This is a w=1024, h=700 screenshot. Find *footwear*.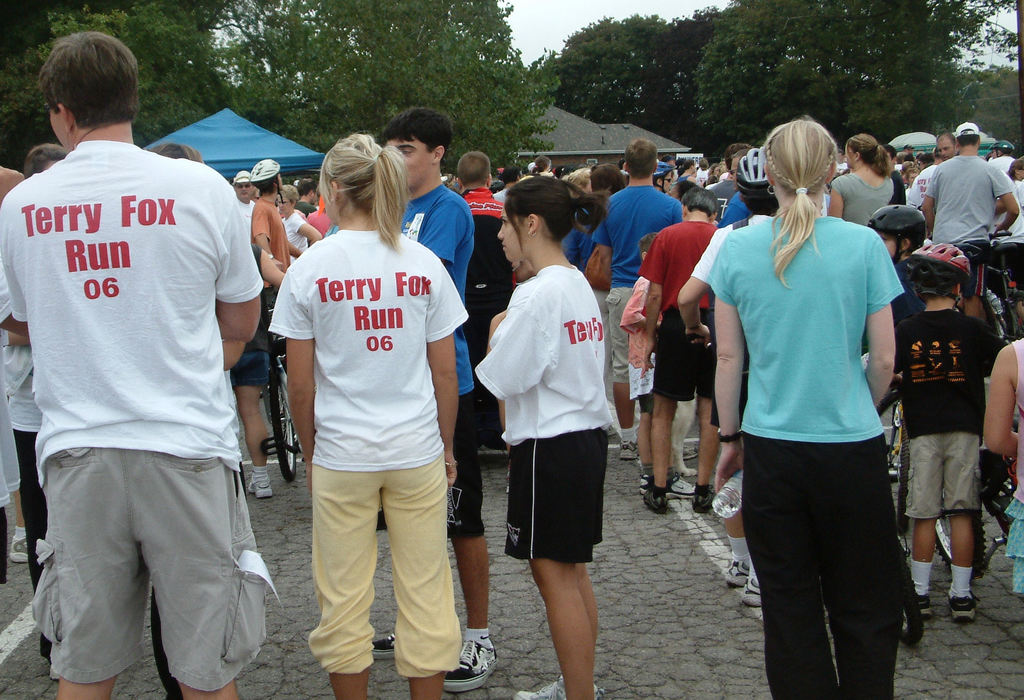
Bounding box: locate(640, 474, 703, 503).
